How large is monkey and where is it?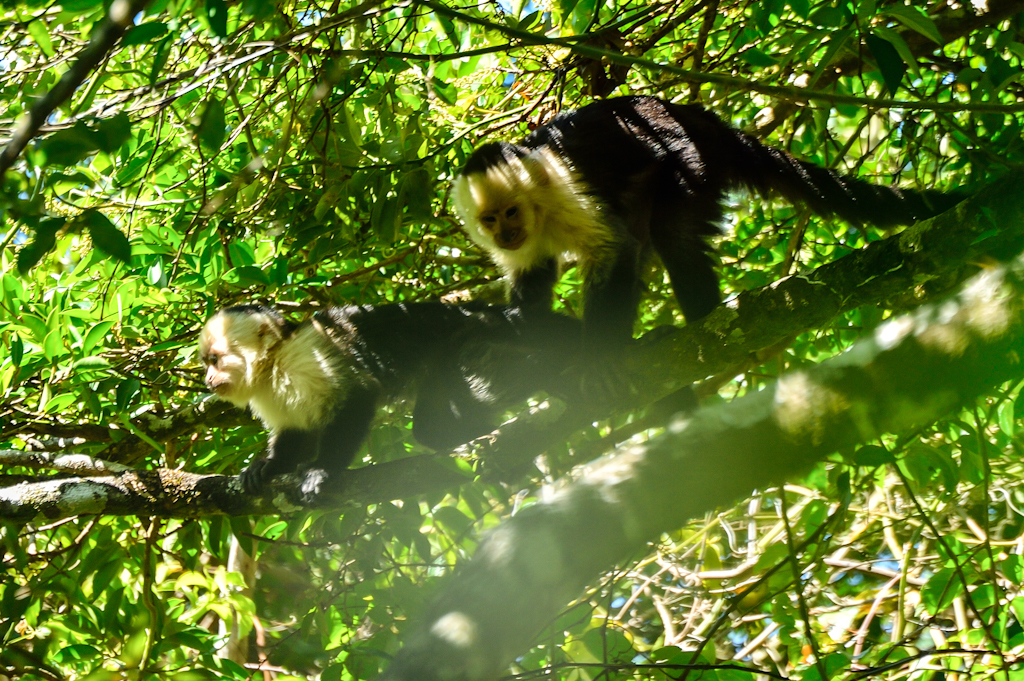
Bounding box: pyautogui.locateOnScreen(461, 97, 878, 366).
